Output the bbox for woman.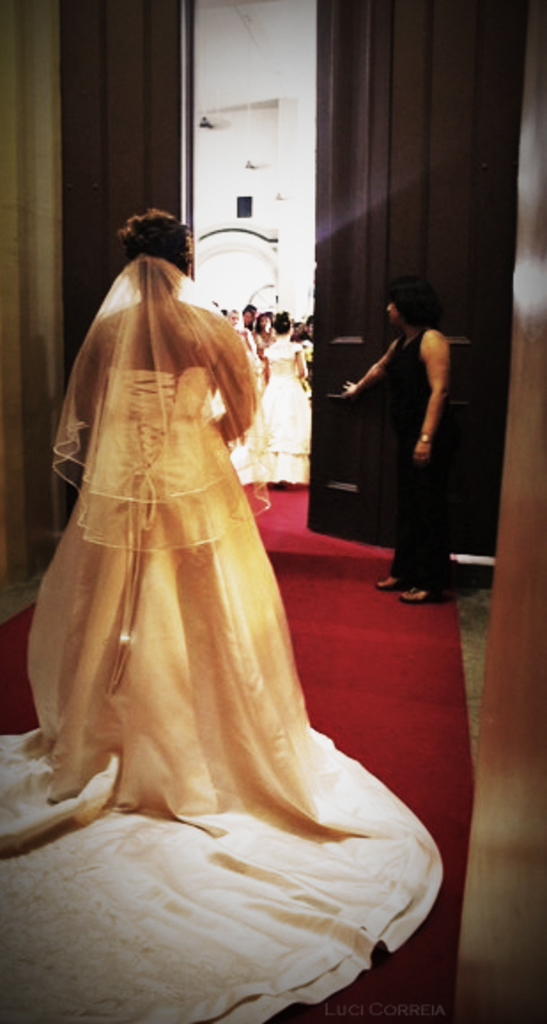
box=[19, 191, 416, 966].
